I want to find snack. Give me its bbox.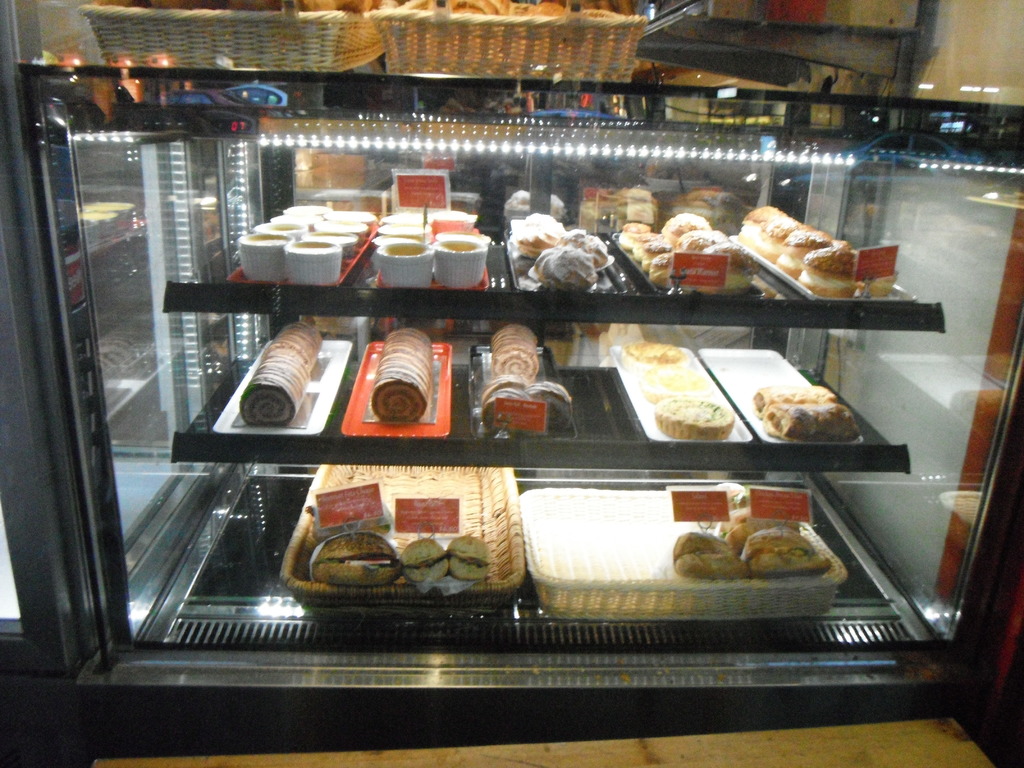
x1=619, y1=342, x2=687, y2=374.
